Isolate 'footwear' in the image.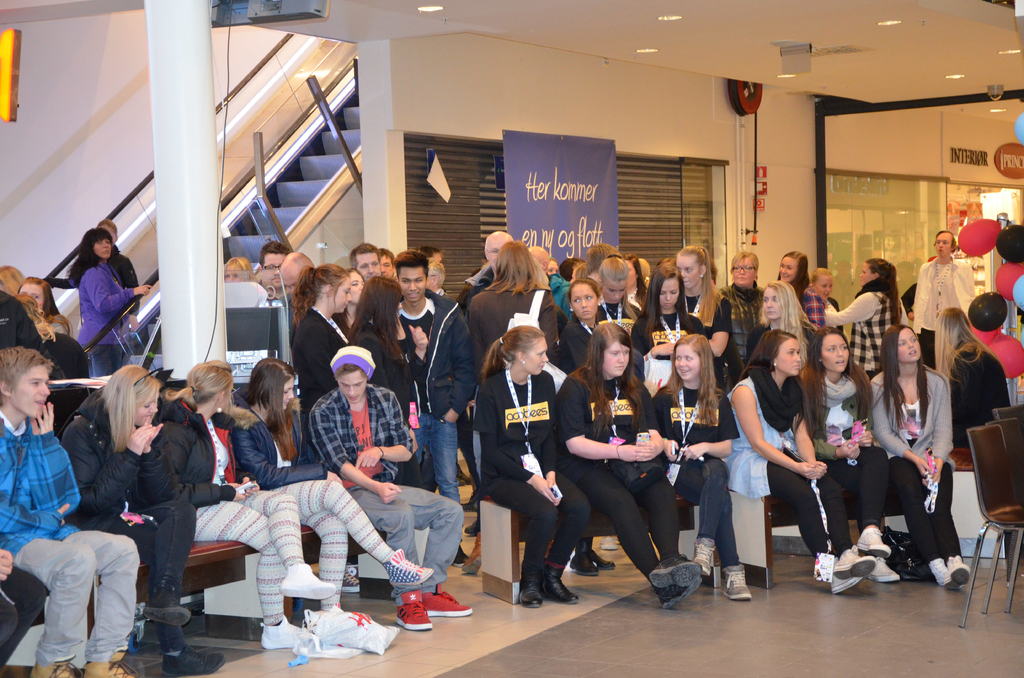
Isolated region: detection(543, 570, 577, 603).
